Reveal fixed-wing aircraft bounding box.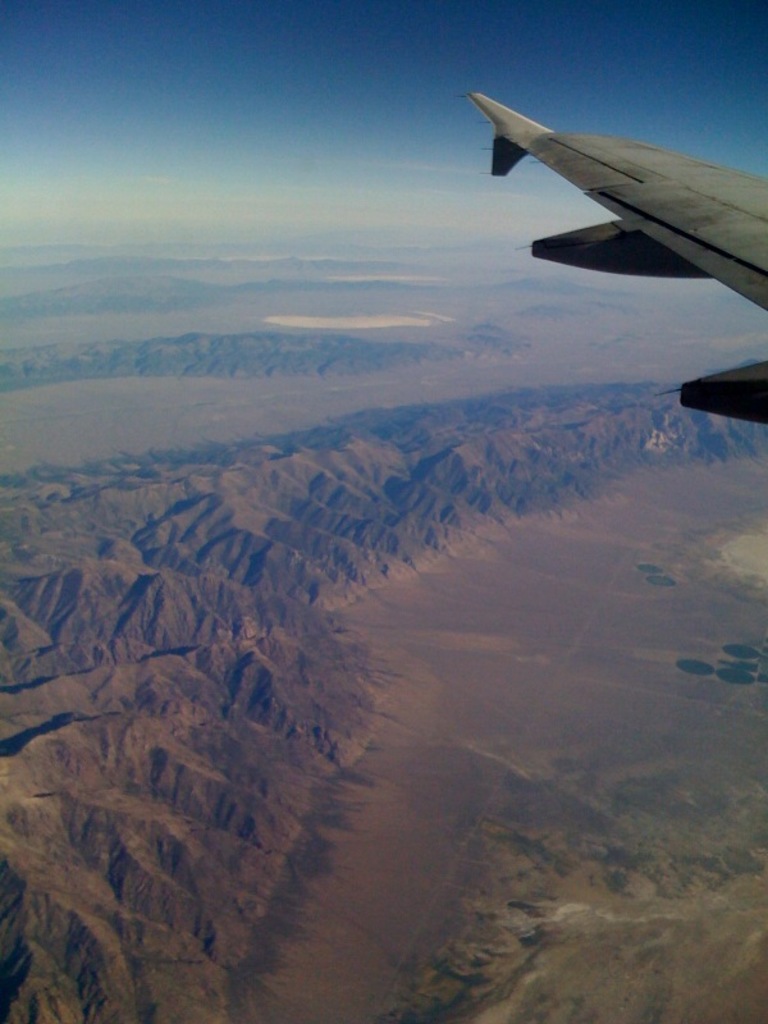
Revealed: x1=470 y1=81 x2=767 y2=428.
